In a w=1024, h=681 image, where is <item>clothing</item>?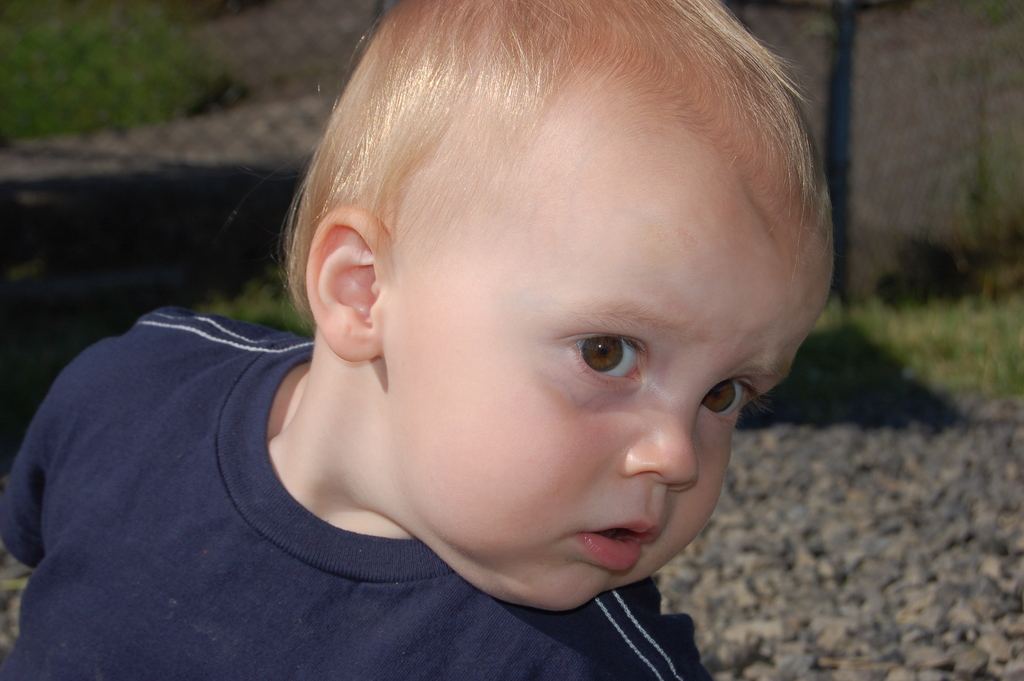
box(0, 302, 713, 680).
